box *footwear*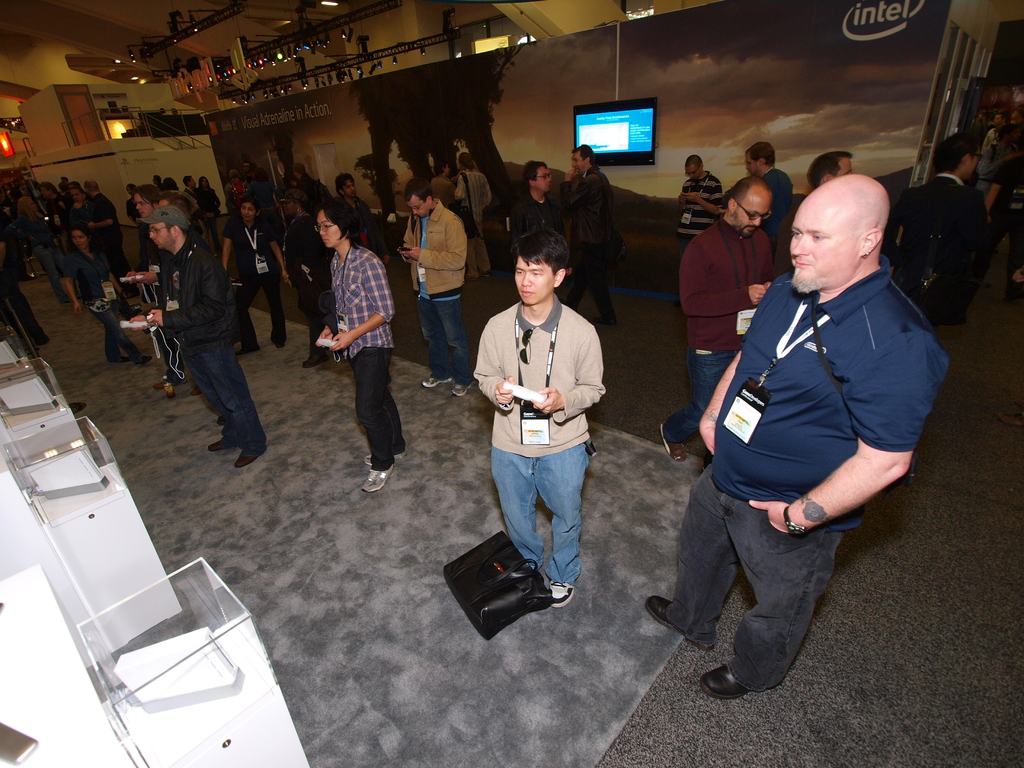
bbox(210, 436, 231, 454)
